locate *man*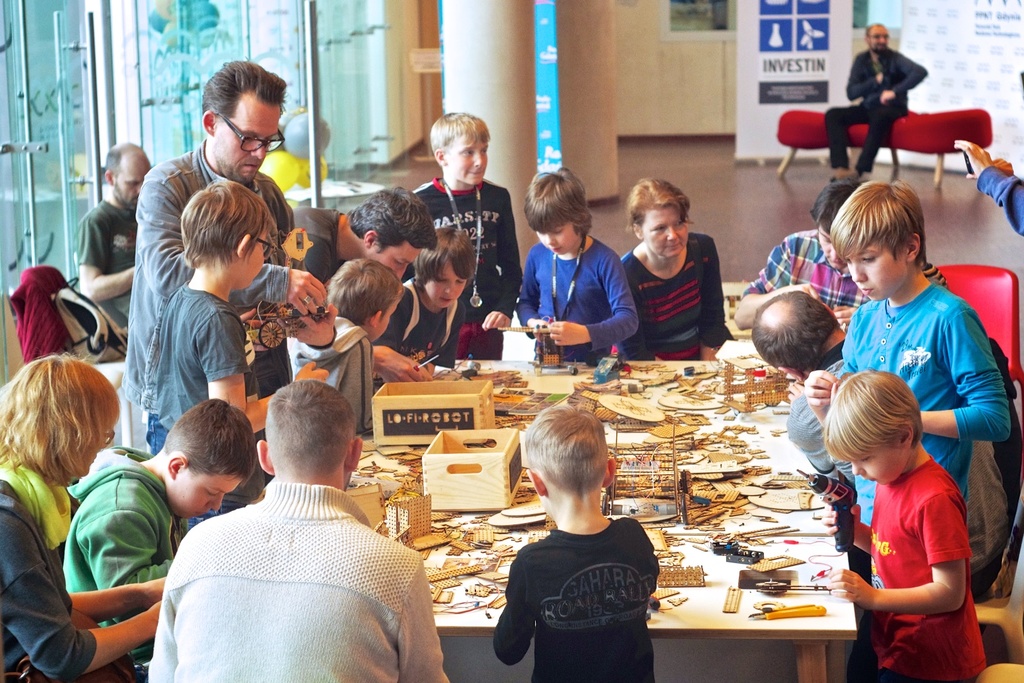
bbox(137, 380, 441, 677)
